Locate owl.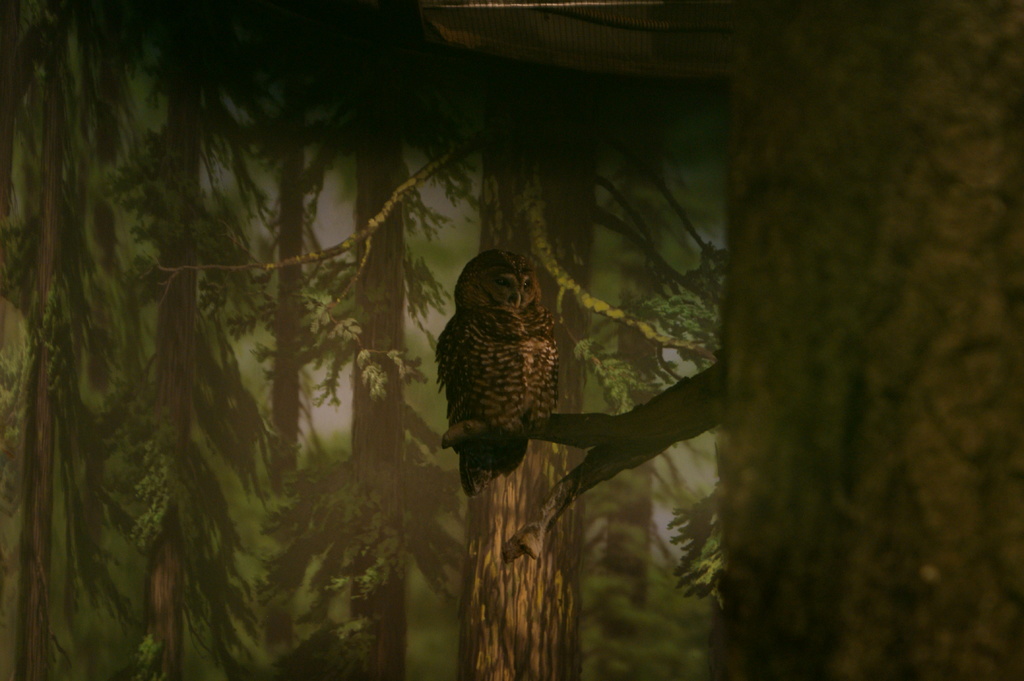
Bounding box: 436/249/561/493.
